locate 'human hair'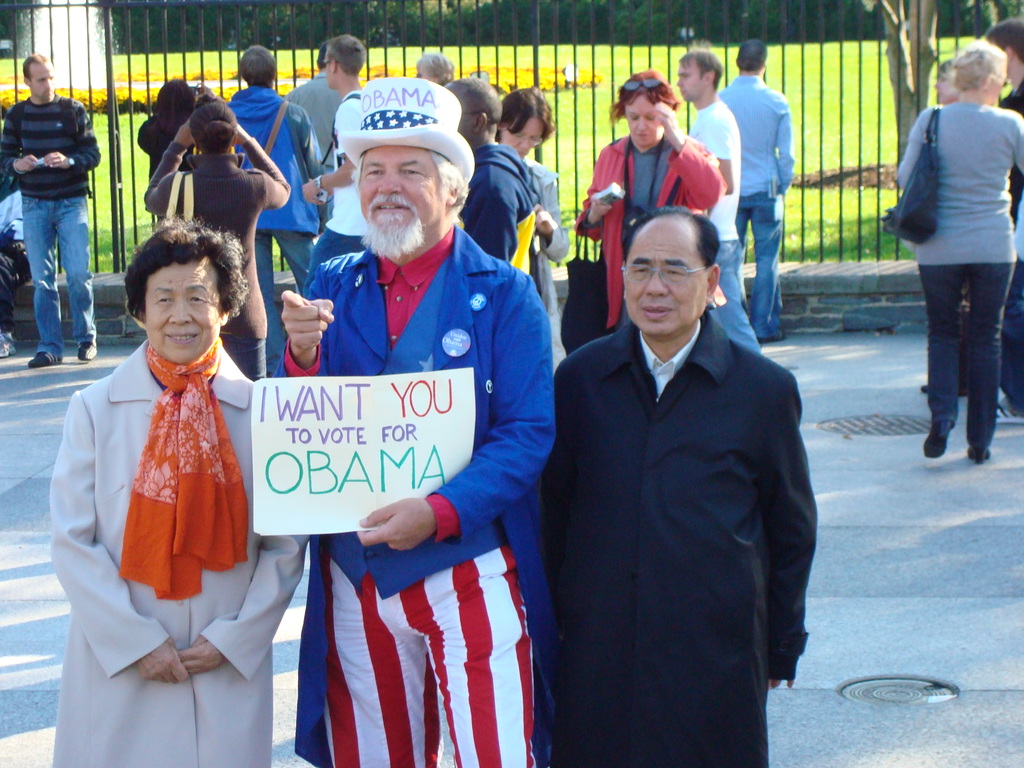
rect(619, 205, 721, 275)
